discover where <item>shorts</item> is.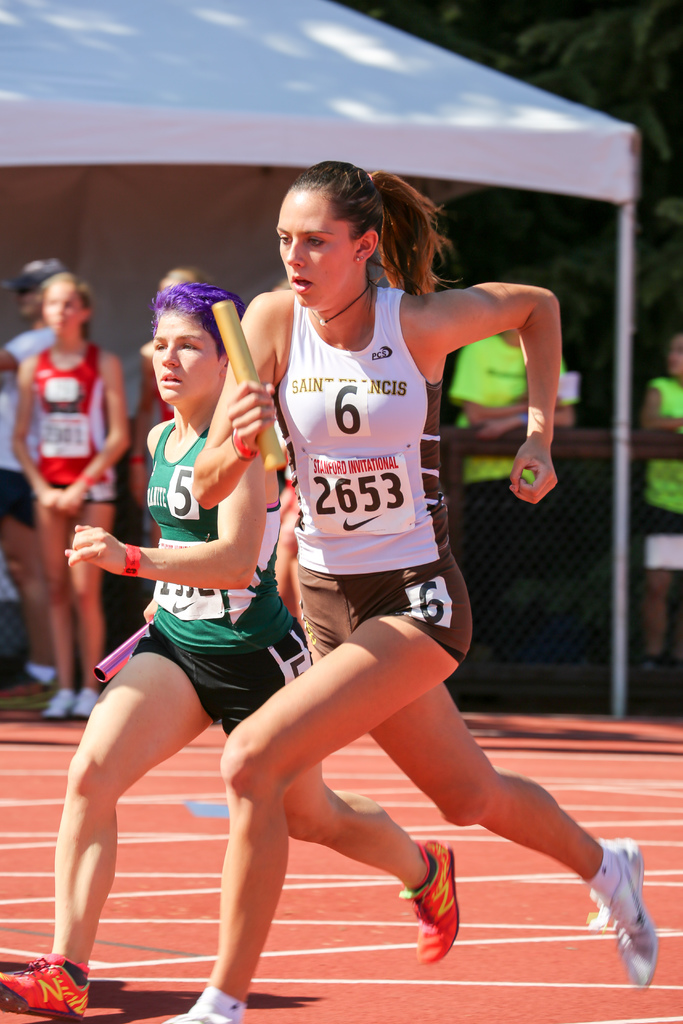
Discovered at 0, 462, 33, 525.
